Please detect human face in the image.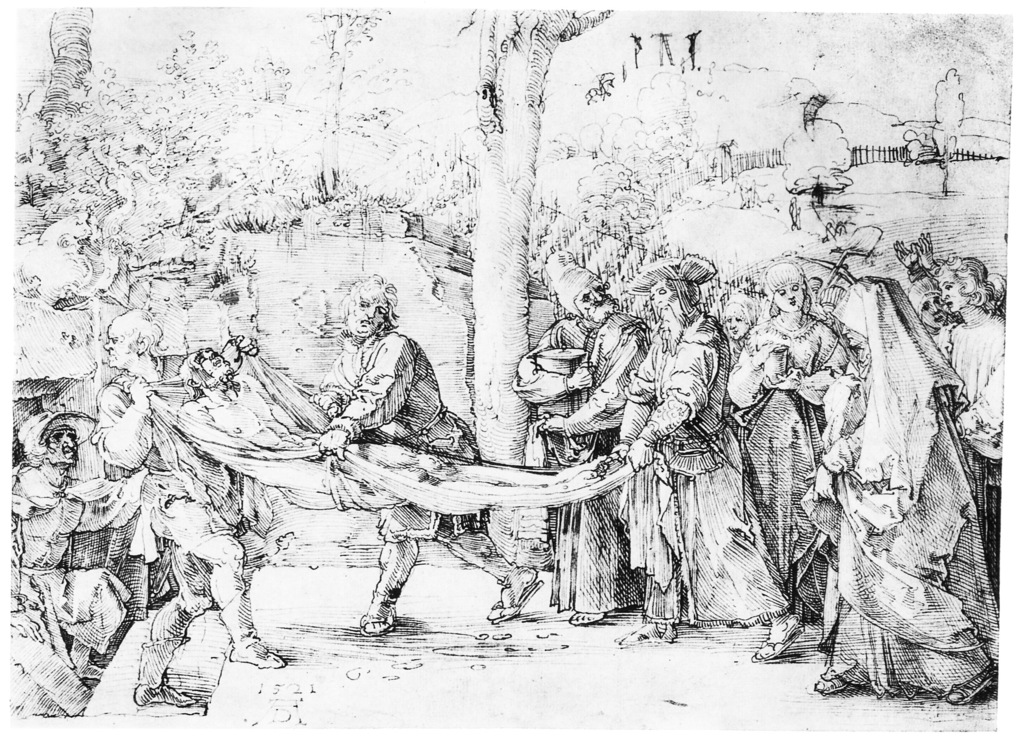
939 272 969 315.
